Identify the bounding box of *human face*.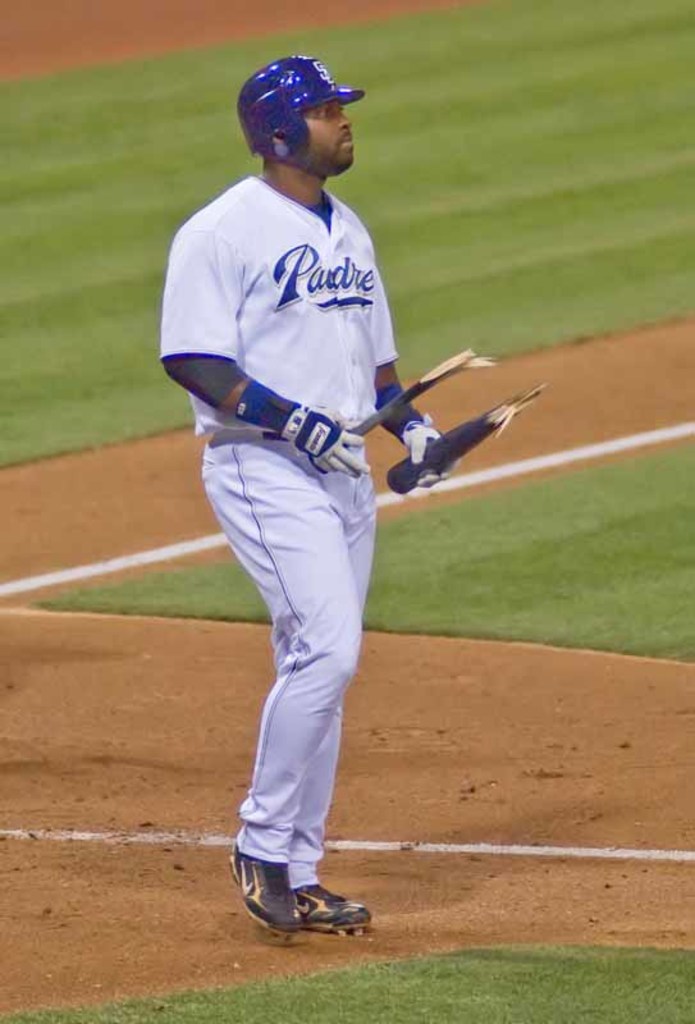
(left=315, top=105, right=351, bottom=173).
